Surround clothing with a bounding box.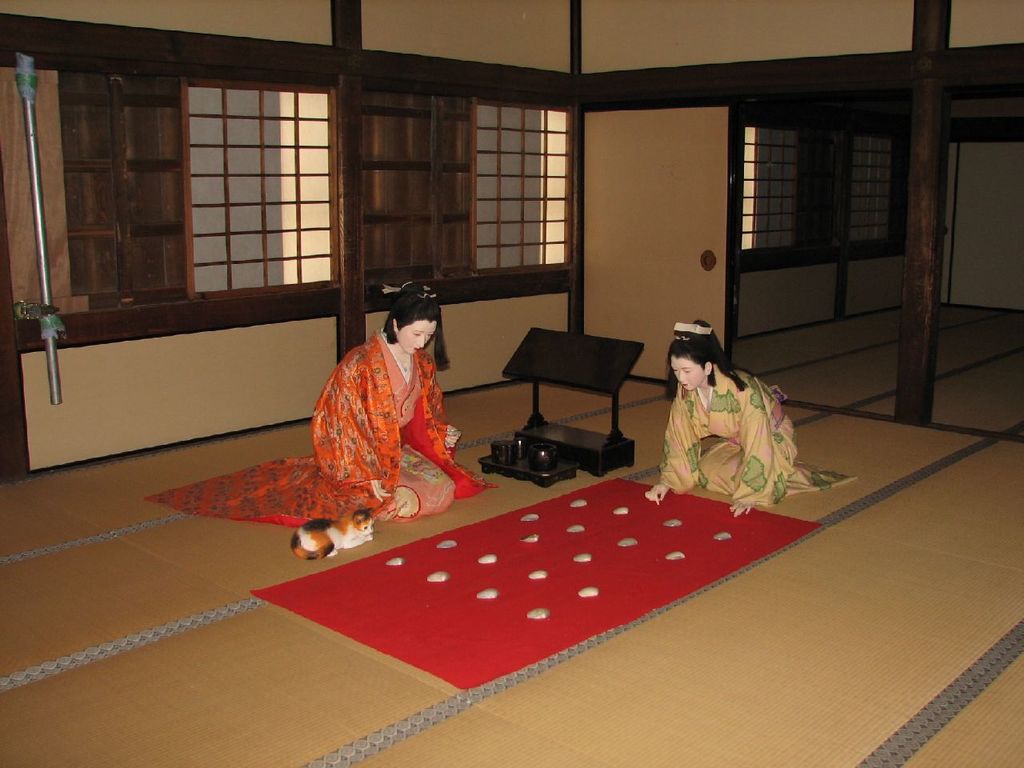
detection(377, 330, 455, 520).
